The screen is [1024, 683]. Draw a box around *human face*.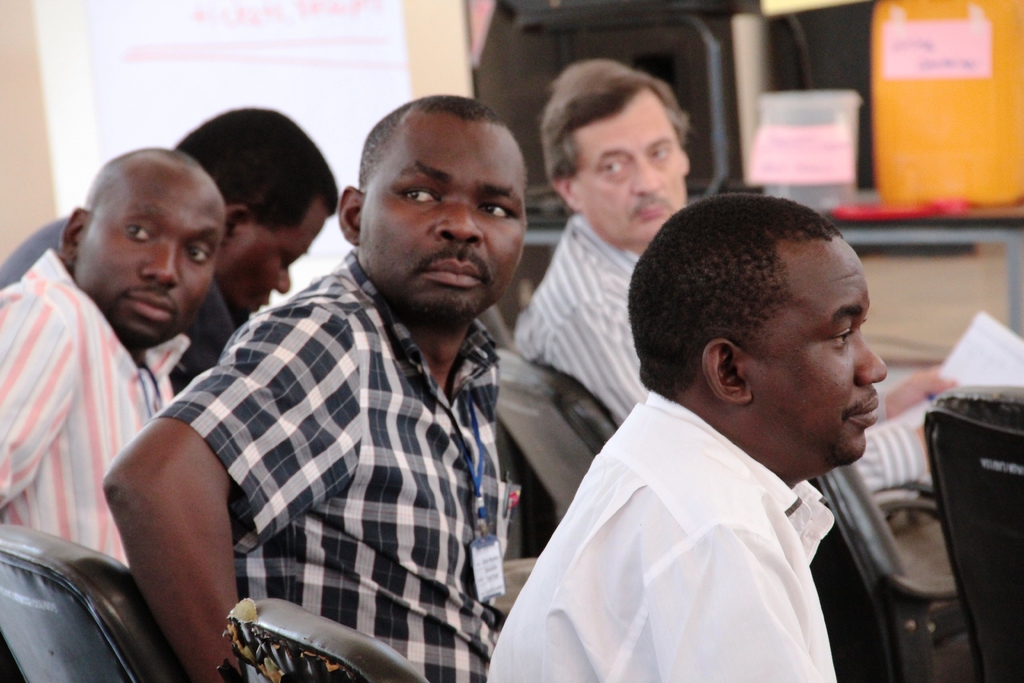
x1=753 y1=237 x2=890 y2=462.
